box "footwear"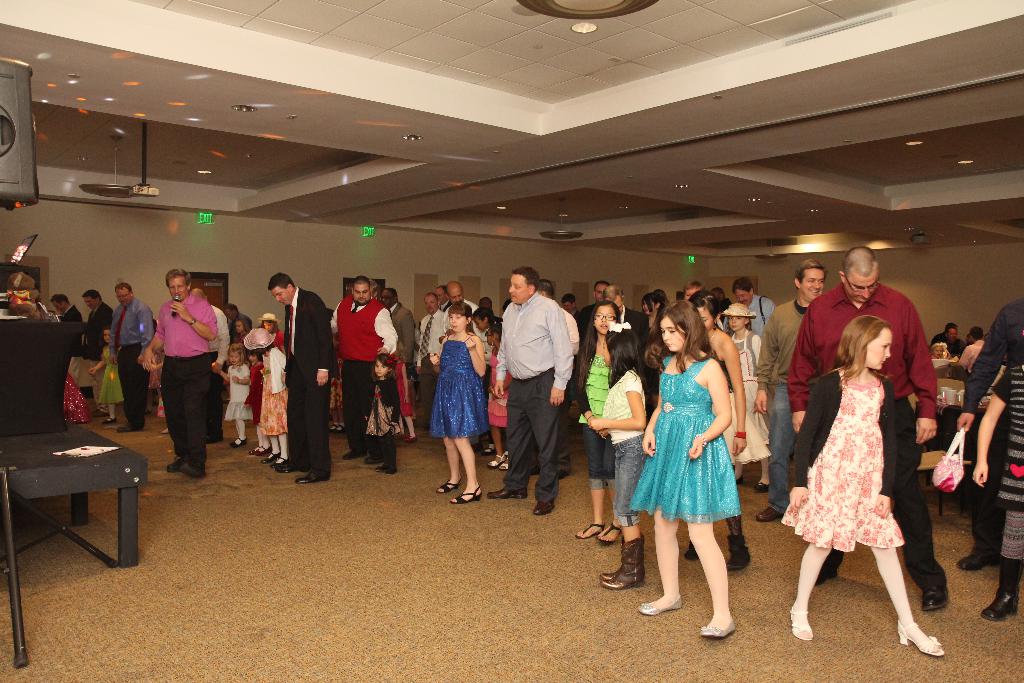
<box>93,410,104,415</box>
